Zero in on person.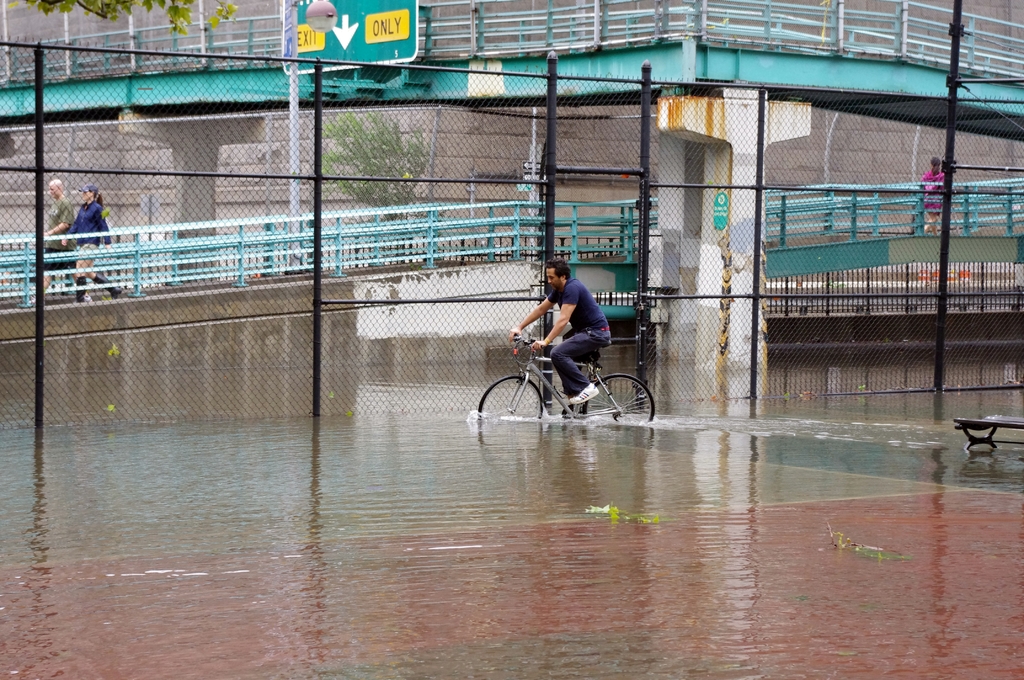
Zeroed in: [480, 261, 626, 436].
